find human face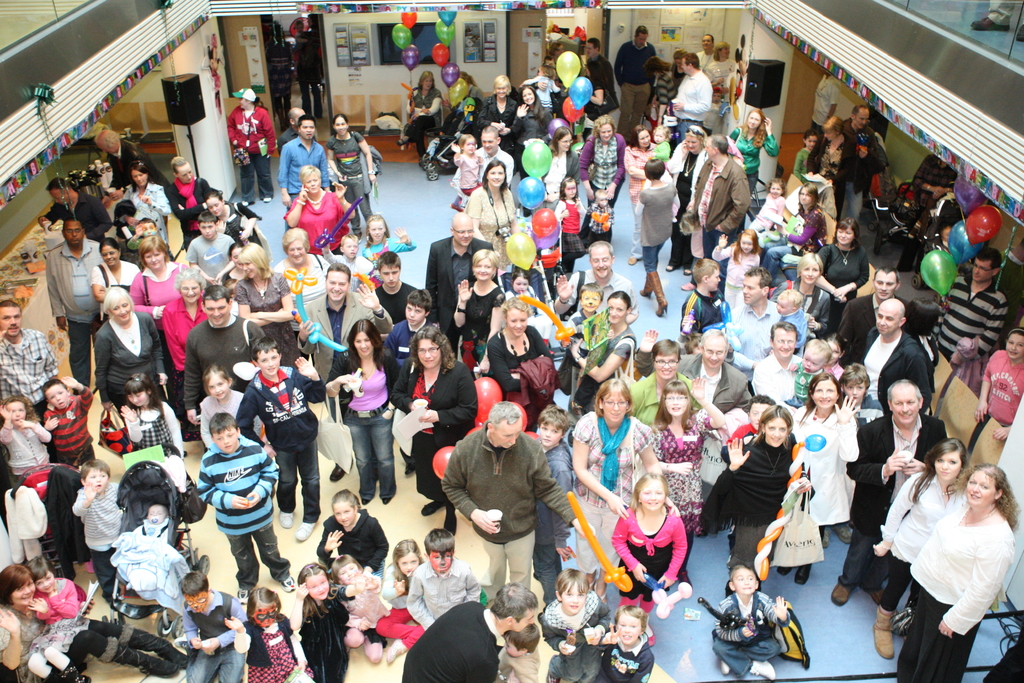
box=[764, 420, 787, 446]
